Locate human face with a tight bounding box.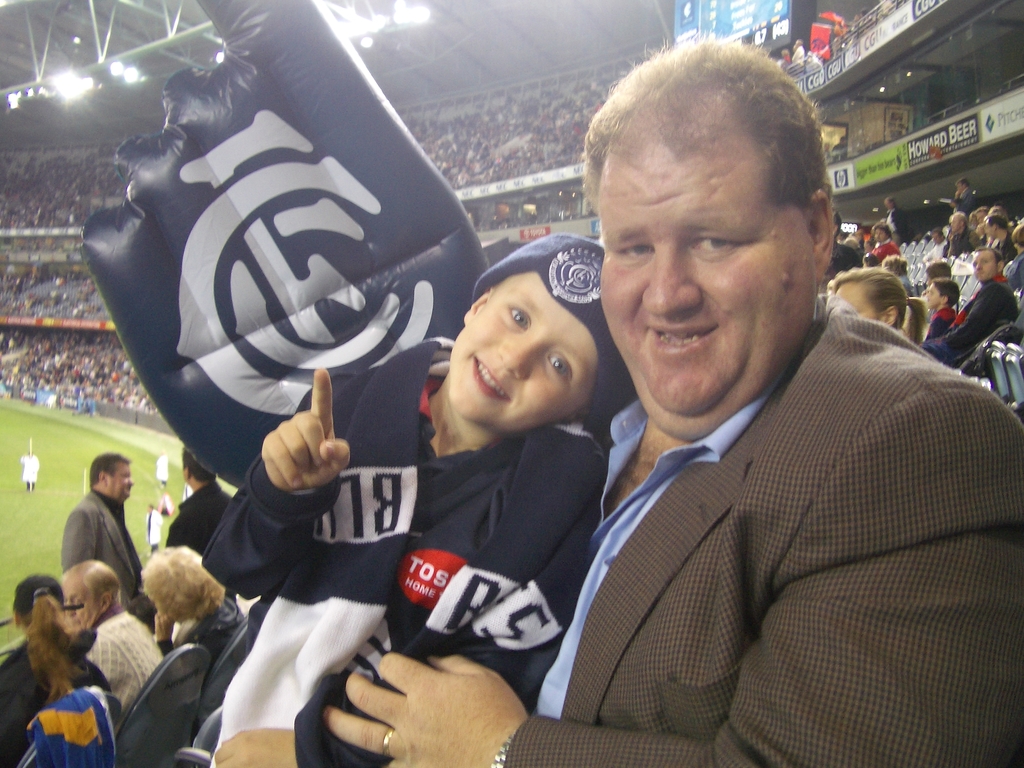
locate(599, 154, 809, 413).
